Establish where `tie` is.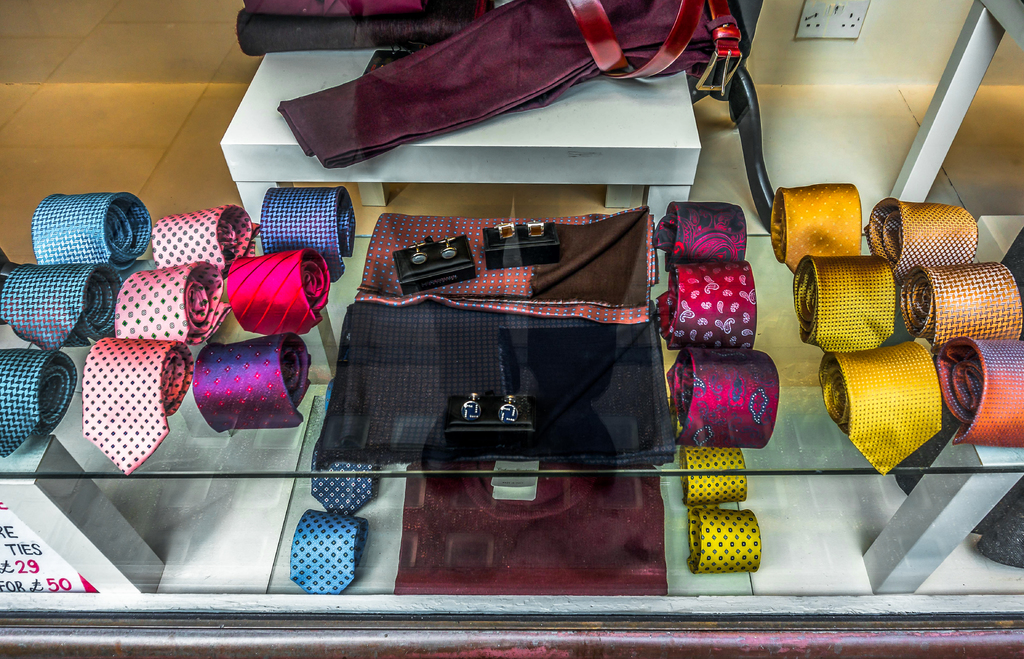
Established at [x1=678, y1=440, x2=751, y2=508].
